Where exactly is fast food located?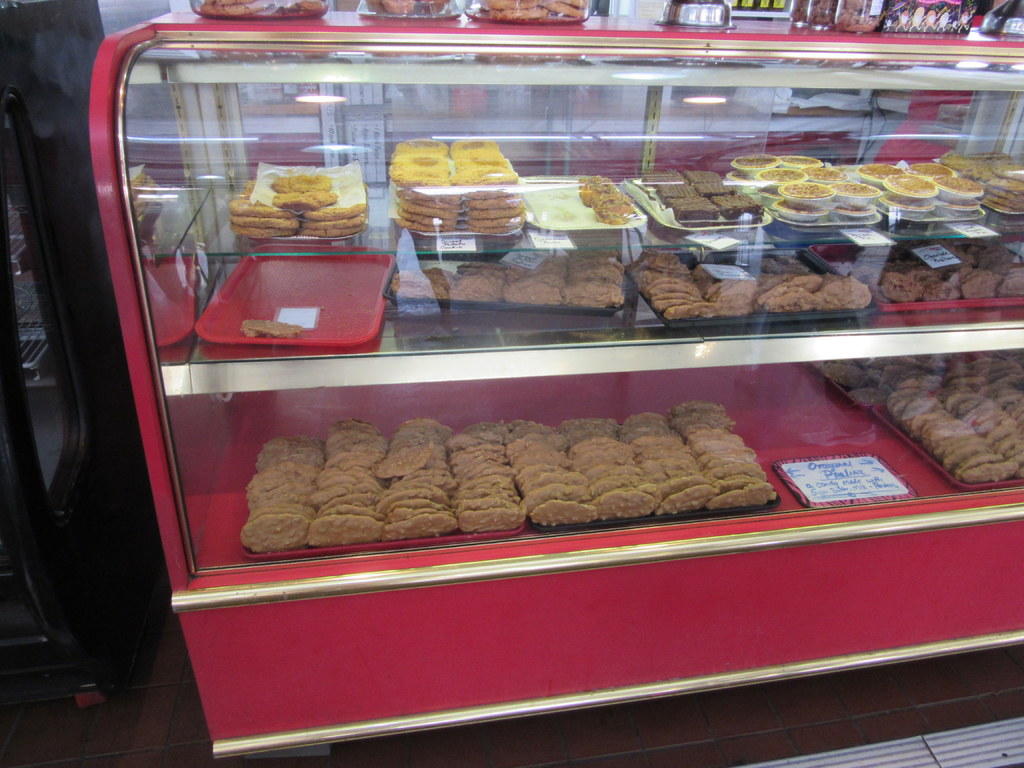
Its bounding box is pyautogui.locateOnScreen(465, 0, 581, 29).
